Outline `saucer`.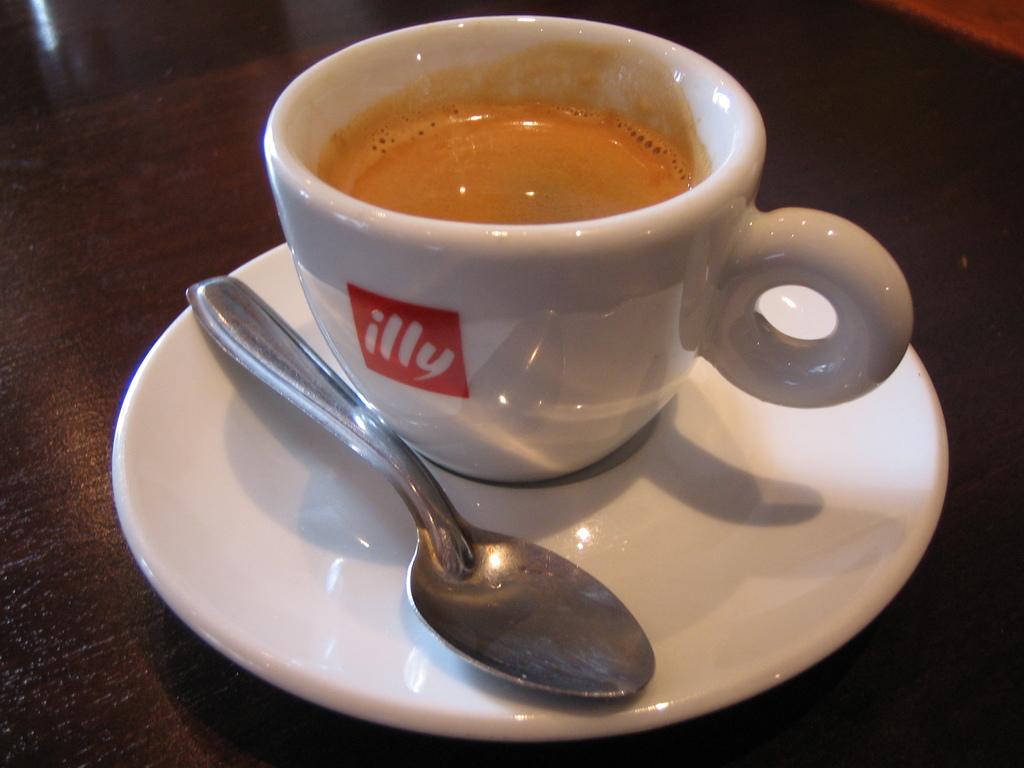
Outline: detection(115, 245, 948, 741).
